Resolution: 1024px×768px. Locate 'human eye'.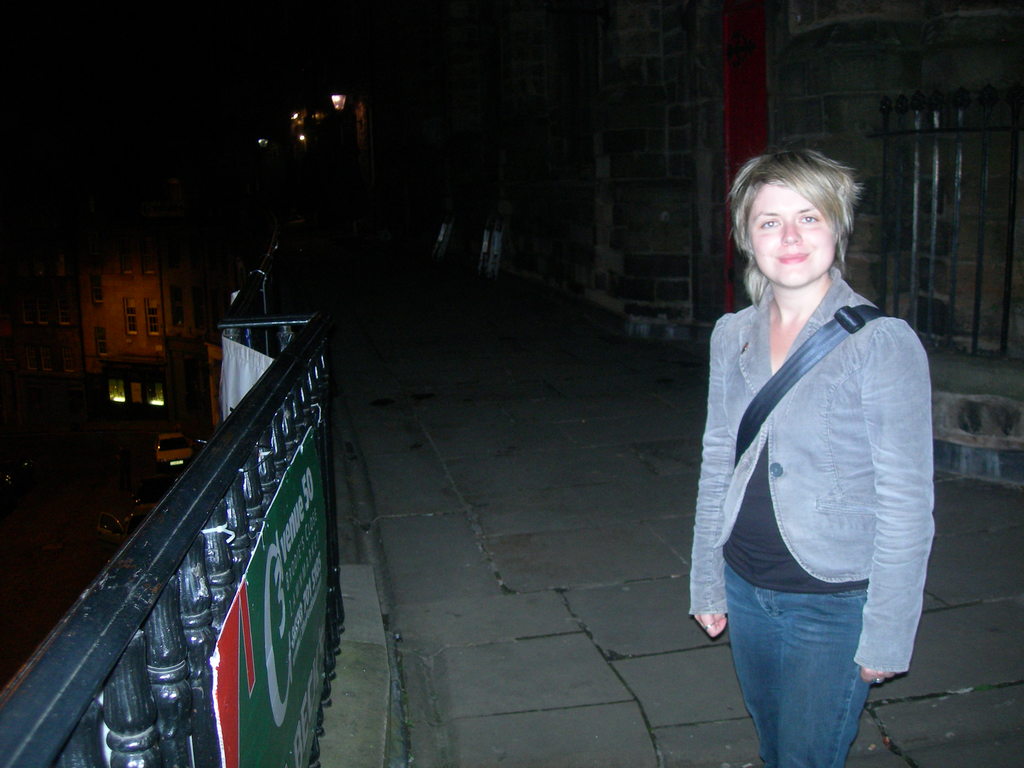
<region>797, 213, 822, 225</region>.
